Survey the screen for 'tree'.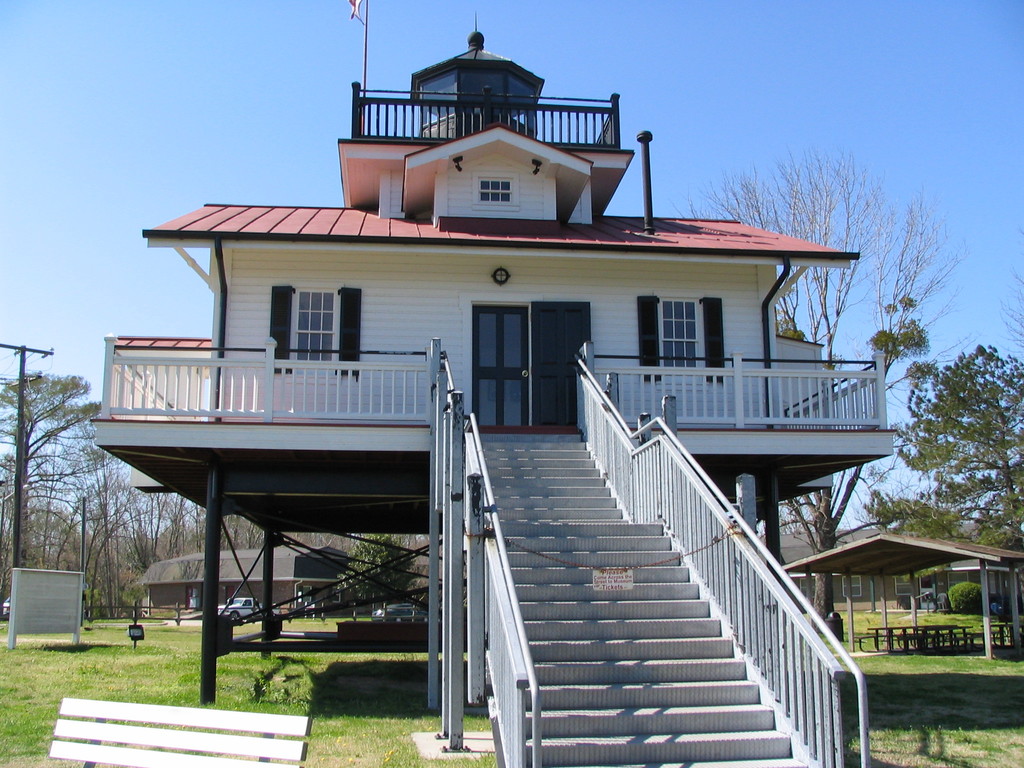
Survey found: 669/145/963/621.
